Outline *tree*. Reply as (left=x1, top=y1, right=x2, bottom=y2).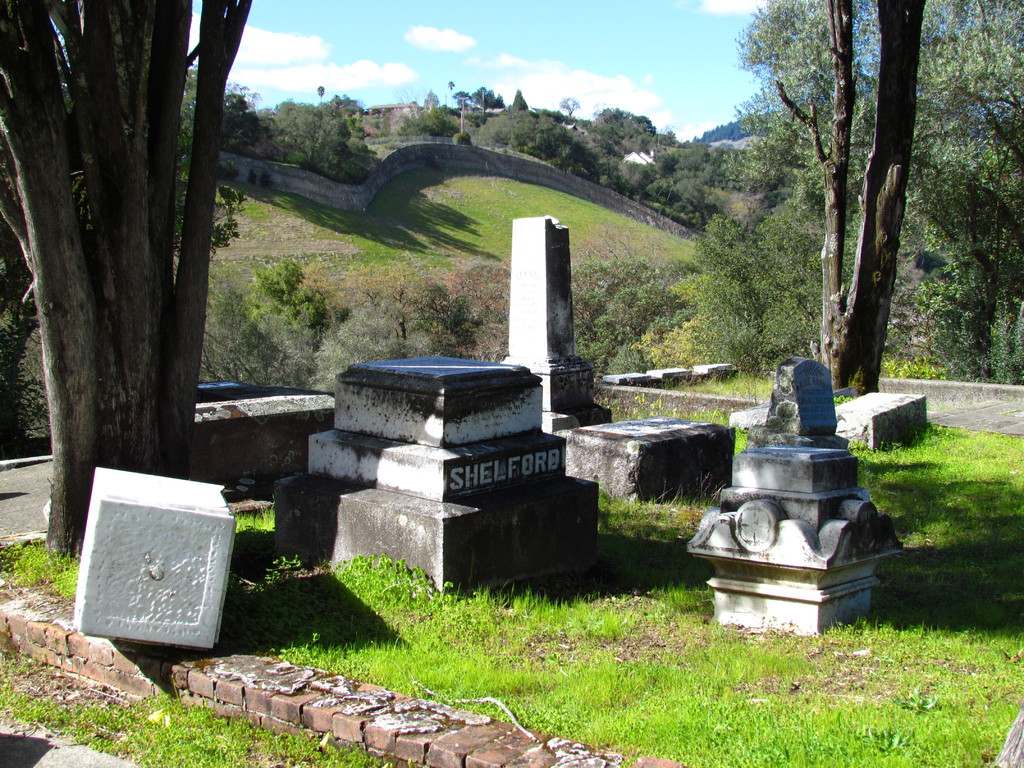
(left=426, top=92, right=439, bottom=108).
